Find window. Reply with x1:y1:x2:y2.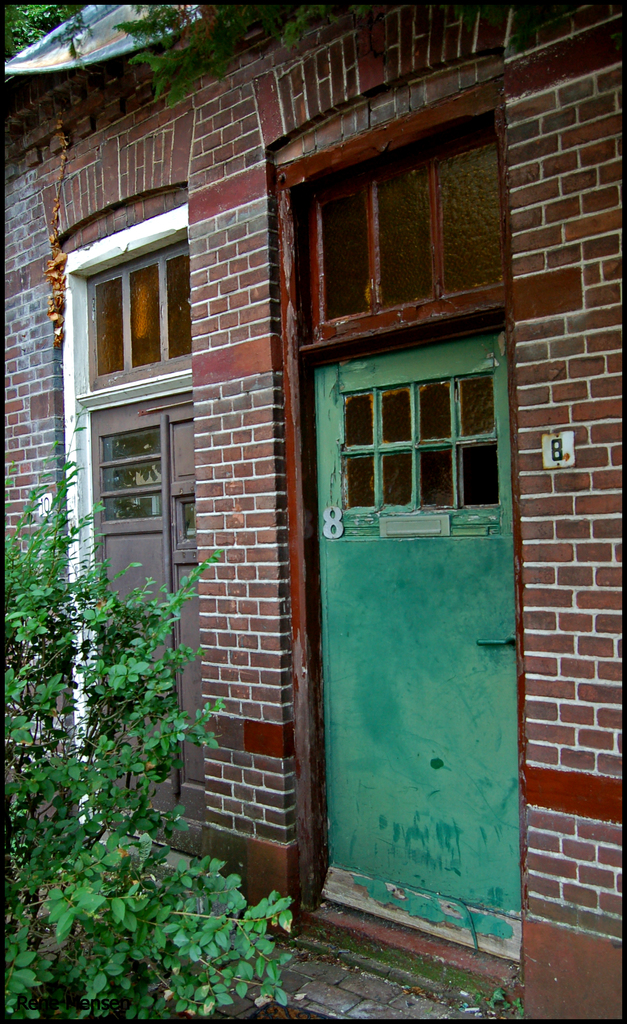
336:374:494:510.
